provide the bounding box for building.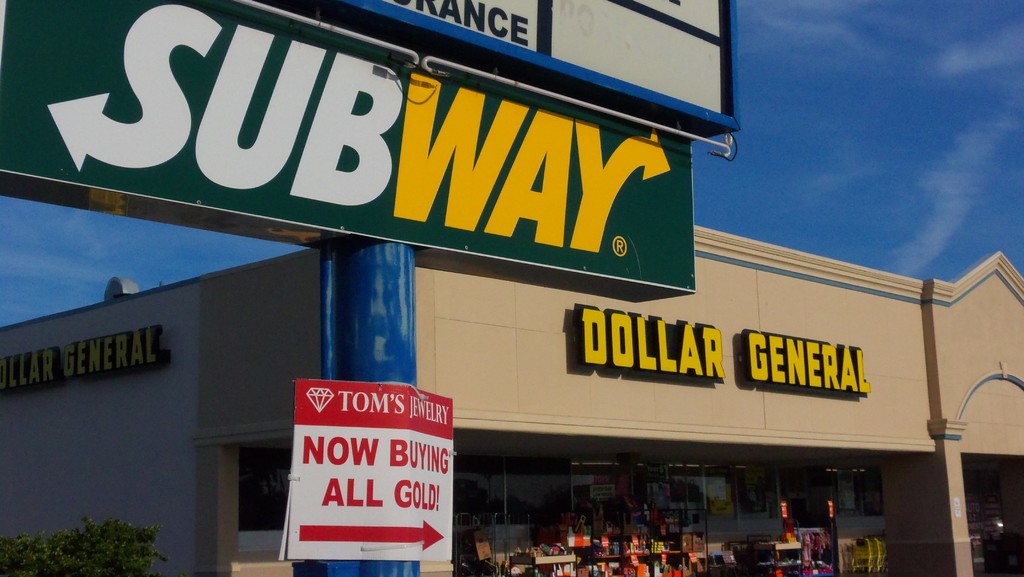
box(0, 220, 1023, 576).
